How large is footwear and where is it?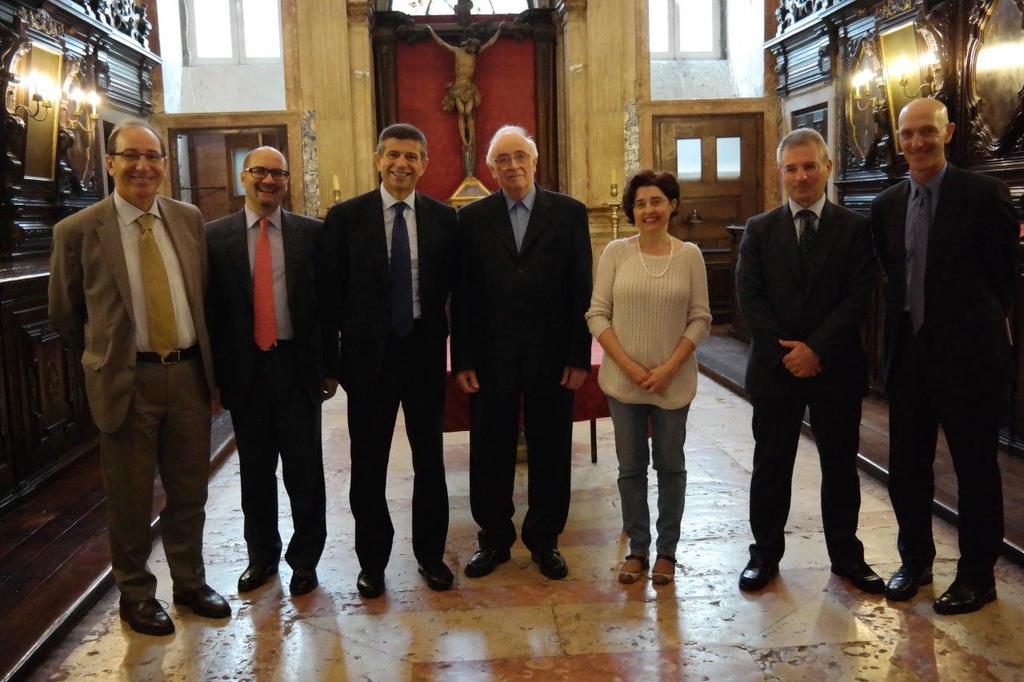
Bounding box: {"x1": 735, "y1": 552, "x2": 778, "y2": 592}.
